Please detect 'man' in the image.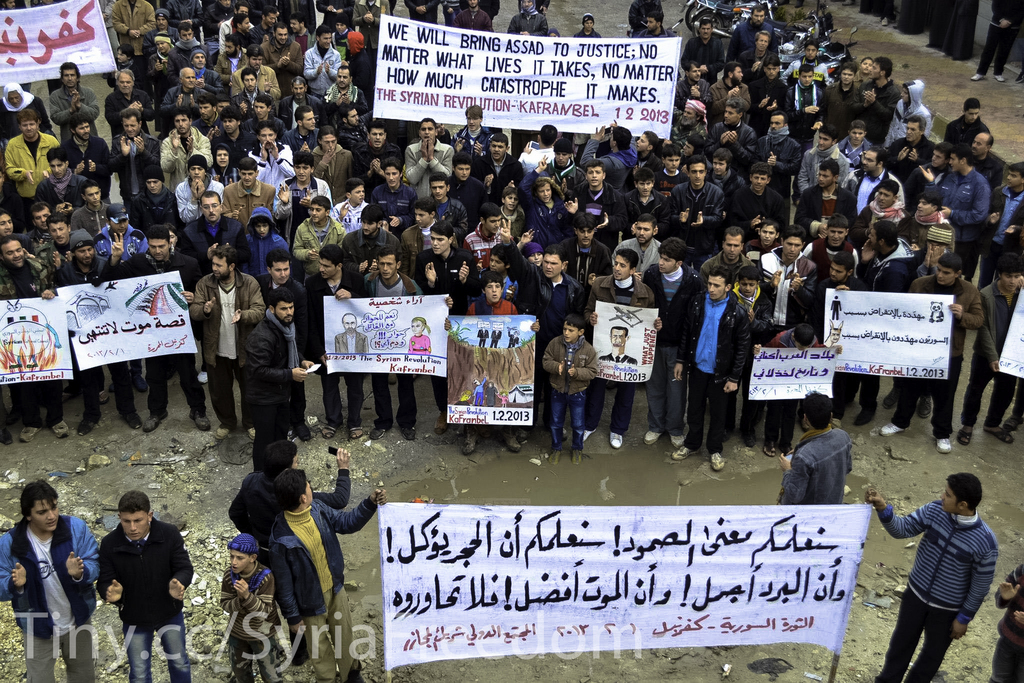
(861,471,996,682).
